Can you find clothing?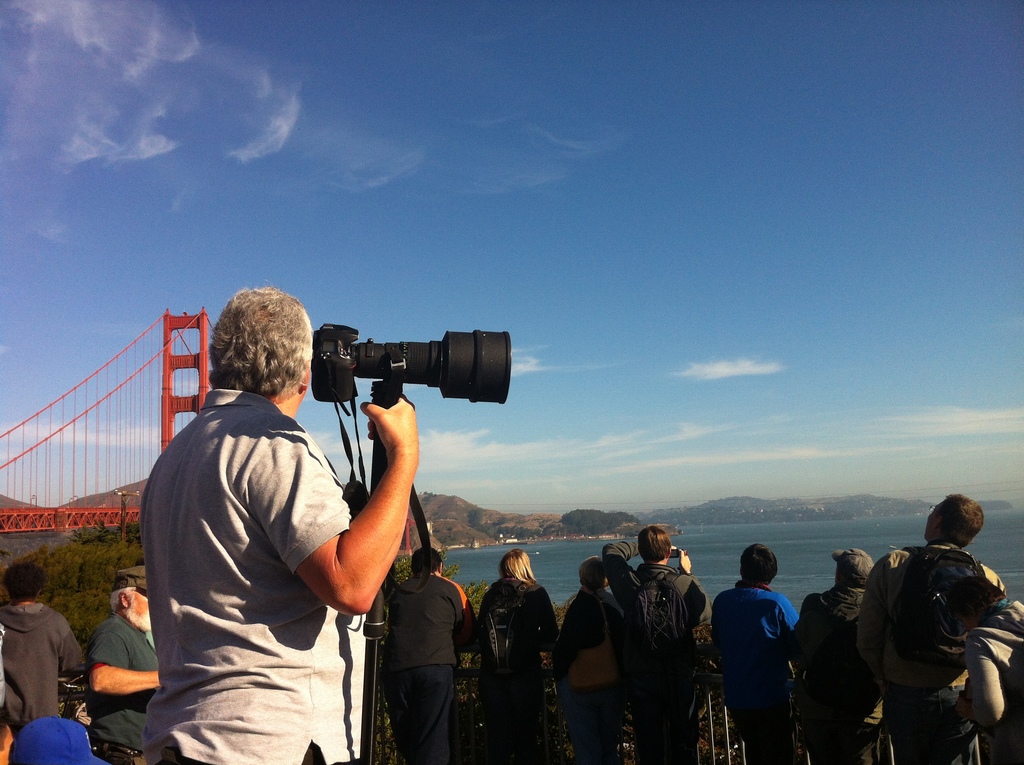
Yes, bounding box: 794 585 890 764.
